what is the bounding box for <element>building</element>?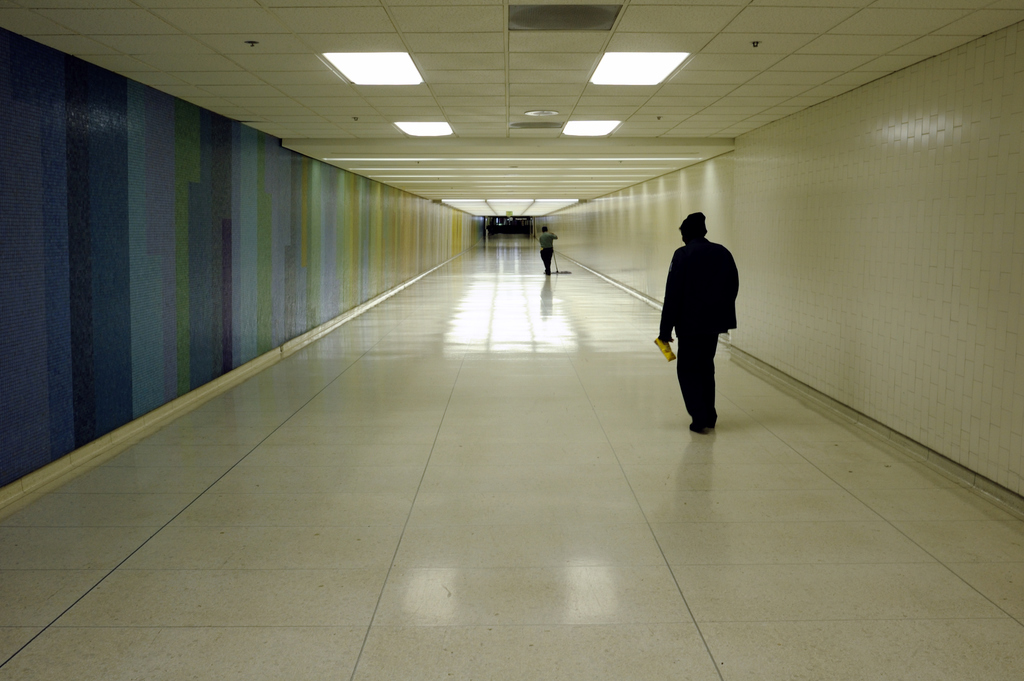
0, 0, 1023, 680.
